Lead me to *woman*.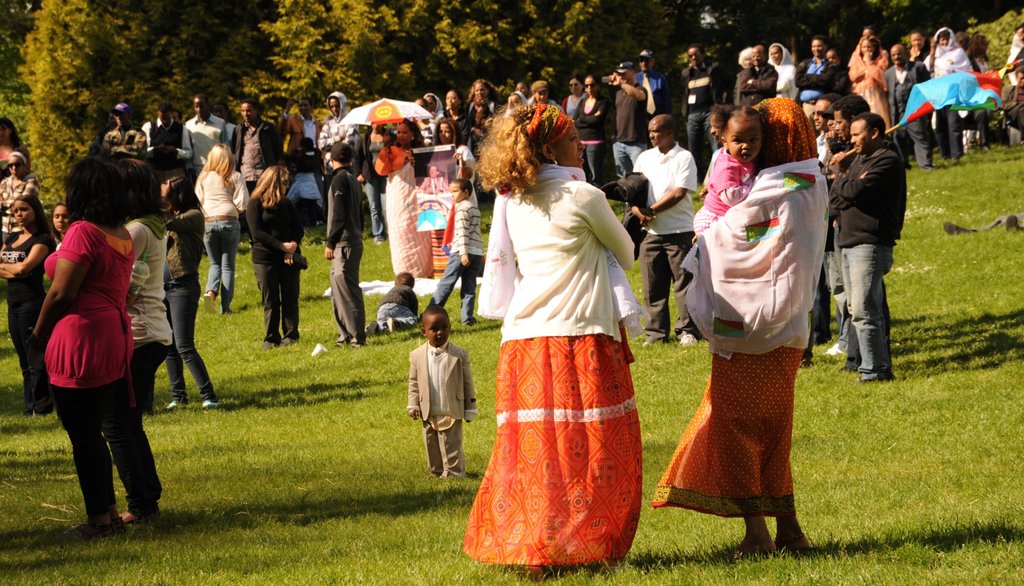
Lead to box(570, 73, 609, 184).
